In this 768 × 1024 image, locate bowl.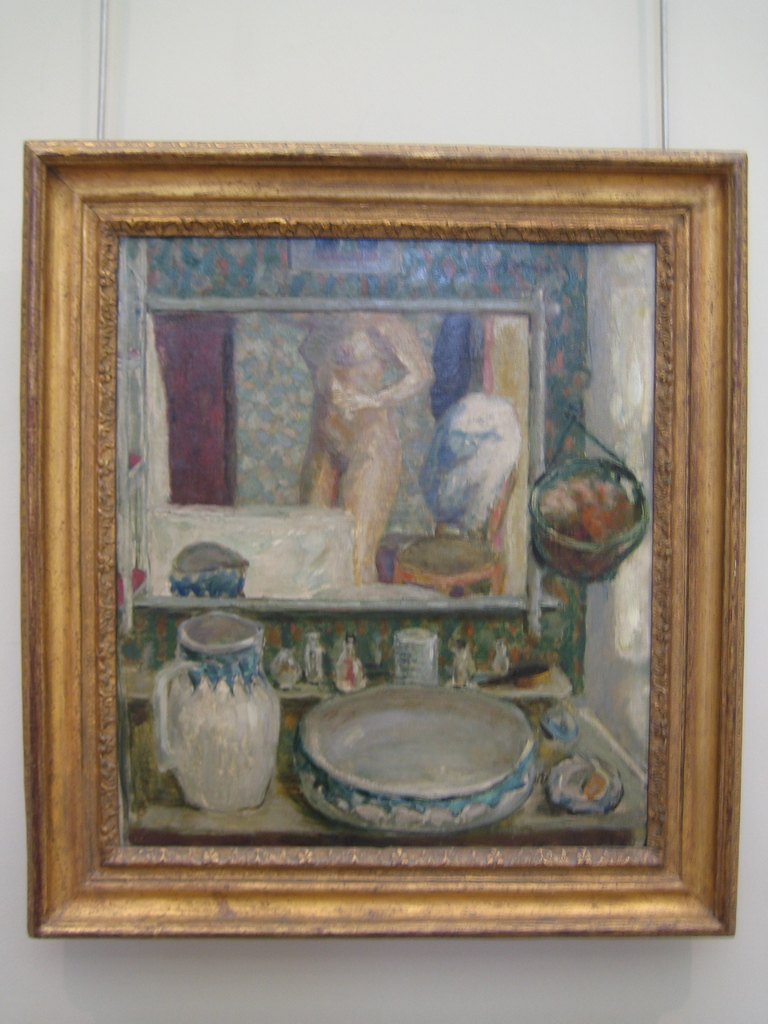
Bounding box: bbox=(291, 685, 591, 838).
